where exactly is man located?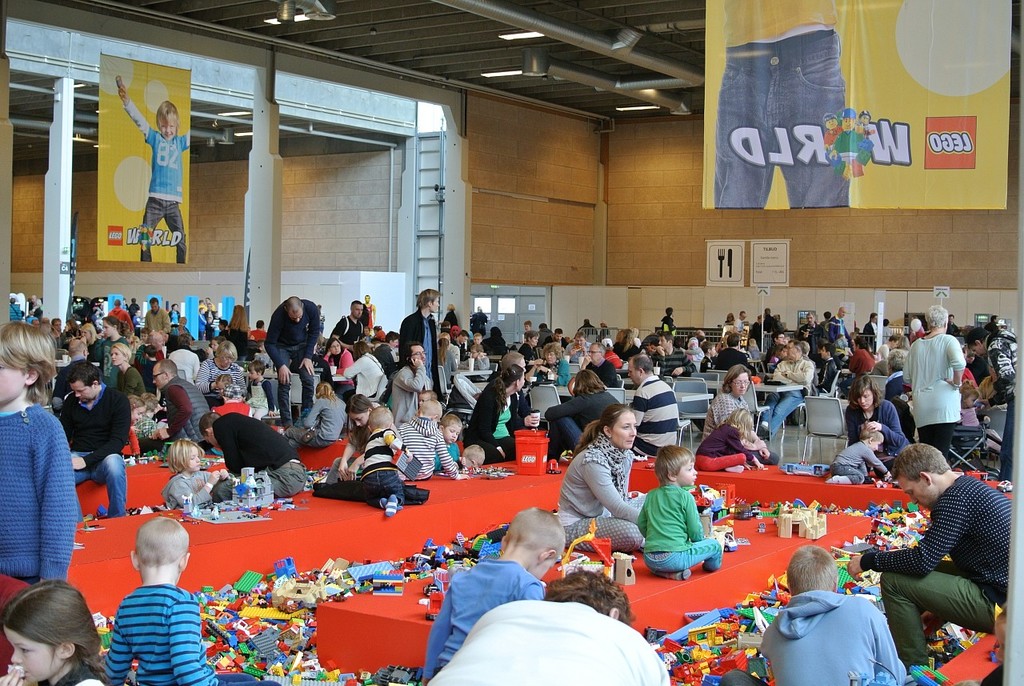
Its bounding box is (x1=434, y1=337, x2=455, y2=386).
